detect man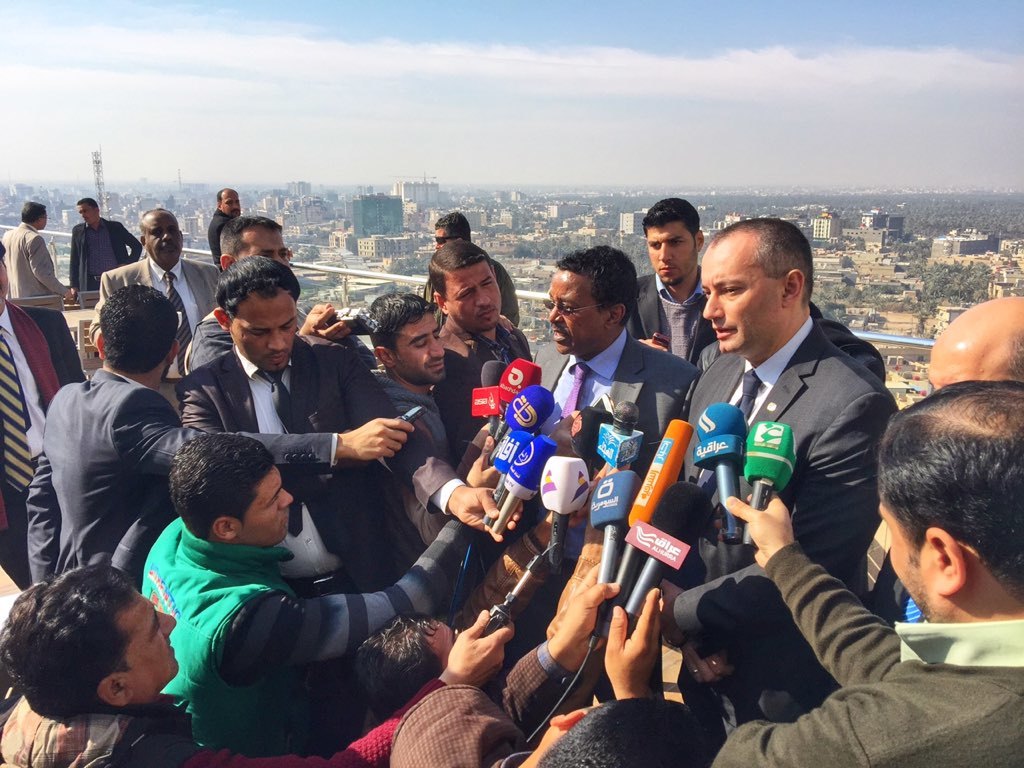
[0, 555, 517, 767]
